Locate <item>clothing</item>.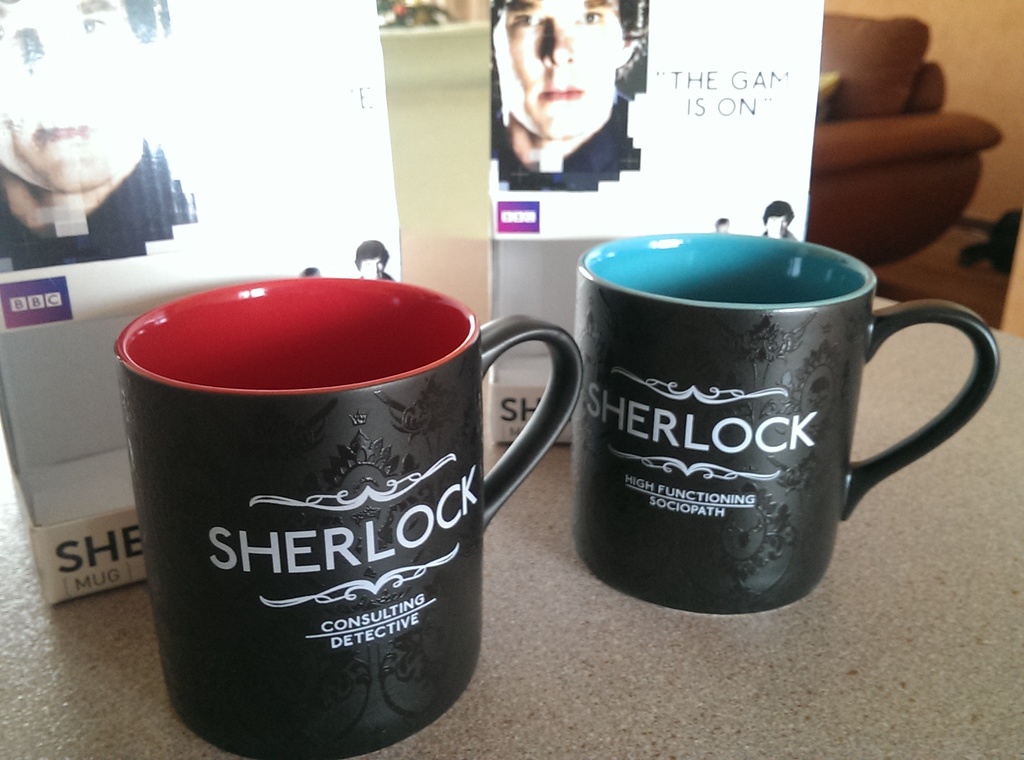
Bounding box: [0, 138, 198, 261].
